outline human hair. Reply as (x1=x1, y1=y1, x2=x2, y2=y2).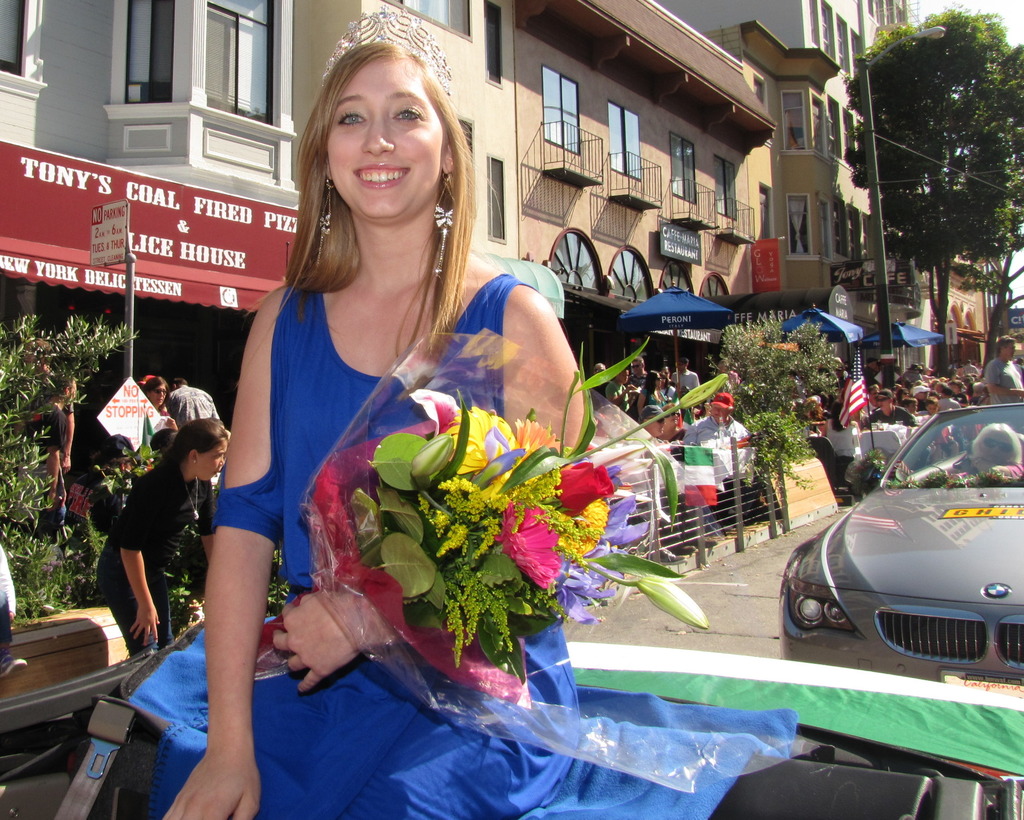
(x1=969, y1=422, x2=1017, y2=466).
